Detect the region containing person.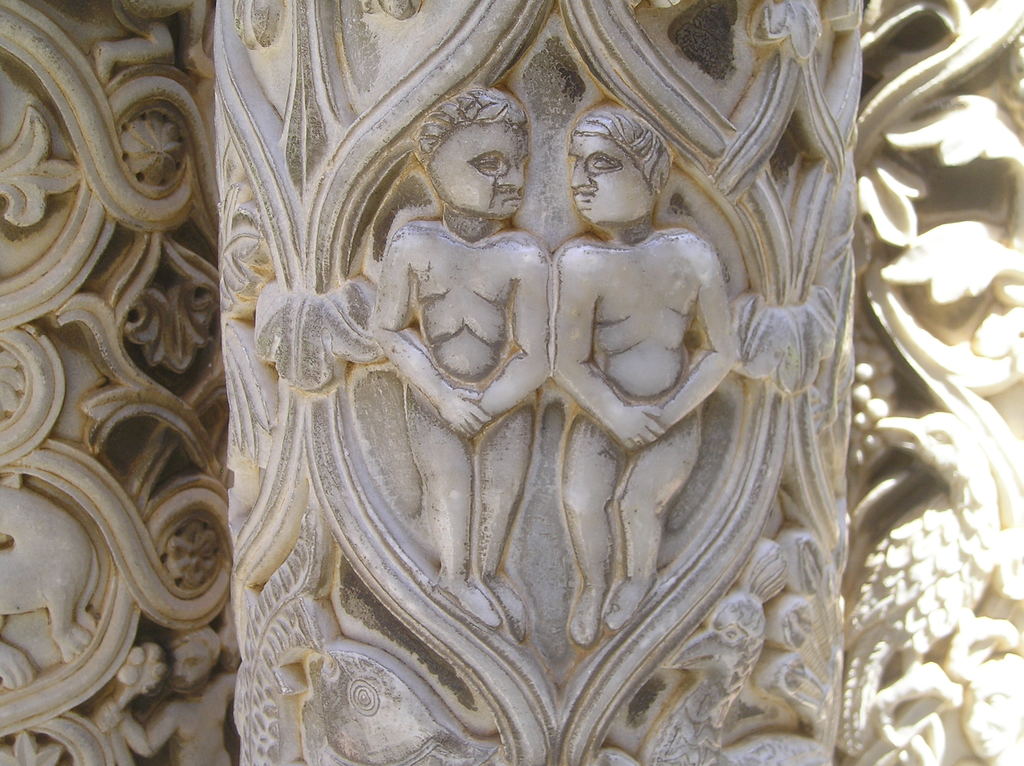
l=538, t=107, r=732, b=644.
